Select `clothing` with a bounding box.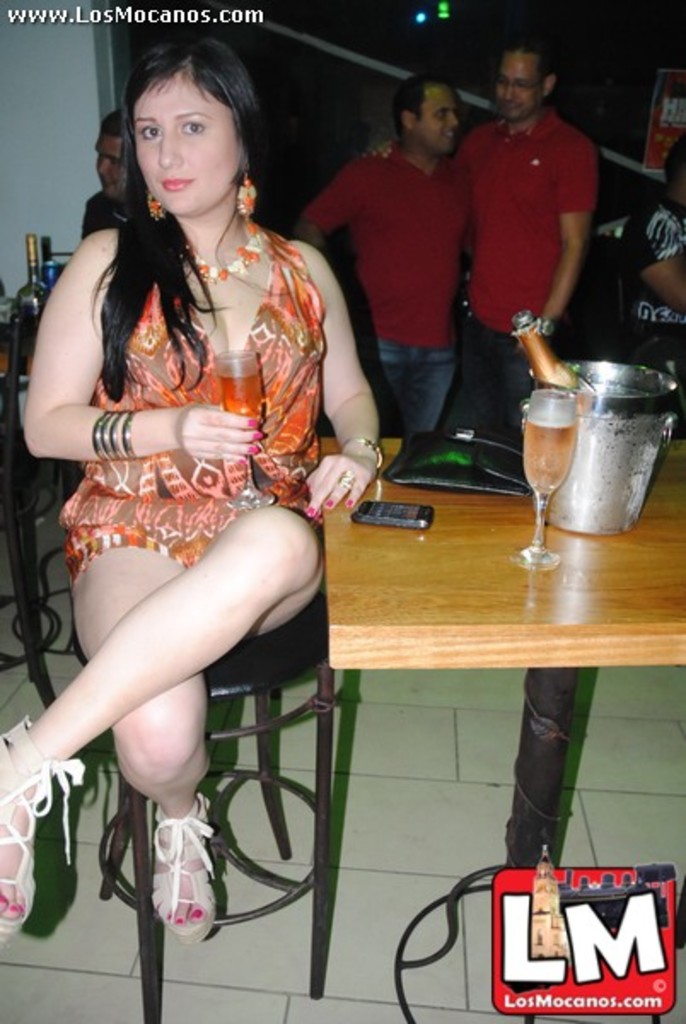
pyautogui.locateOnScreen(55, 229, 326, 575).
